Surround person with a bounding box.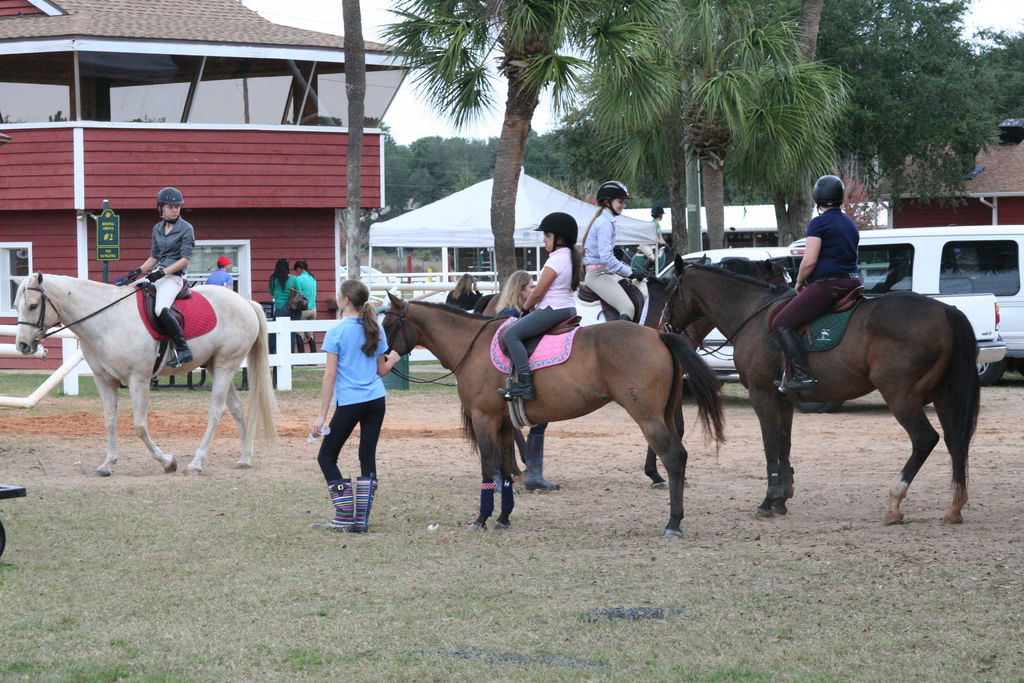
select_region(769, 176, 855, 397).
